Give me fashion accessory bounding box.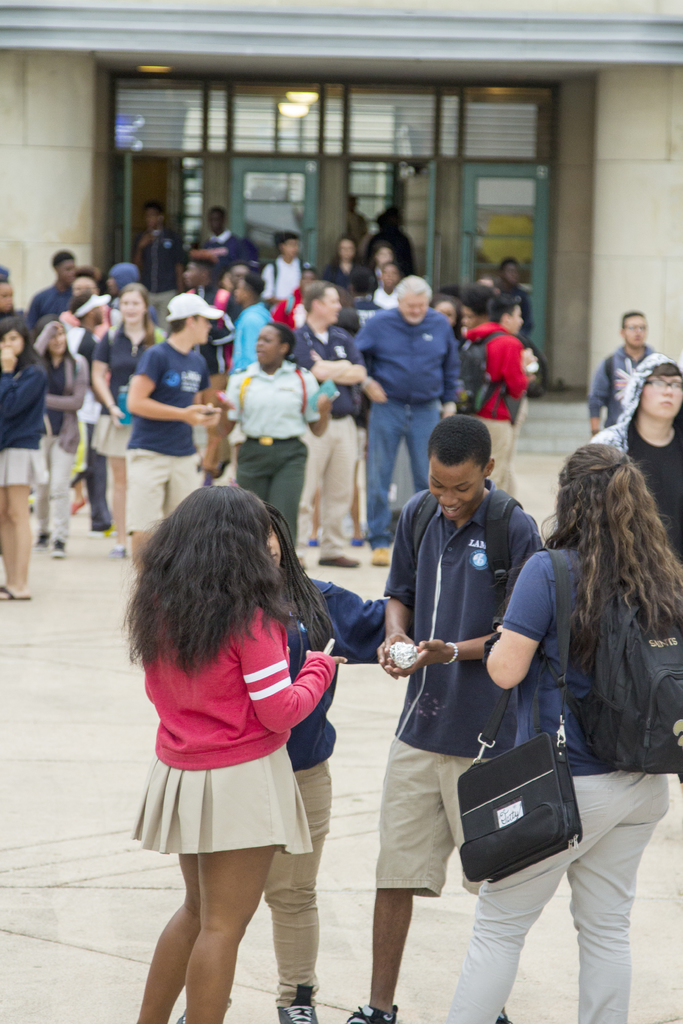
308 536 320 545.
